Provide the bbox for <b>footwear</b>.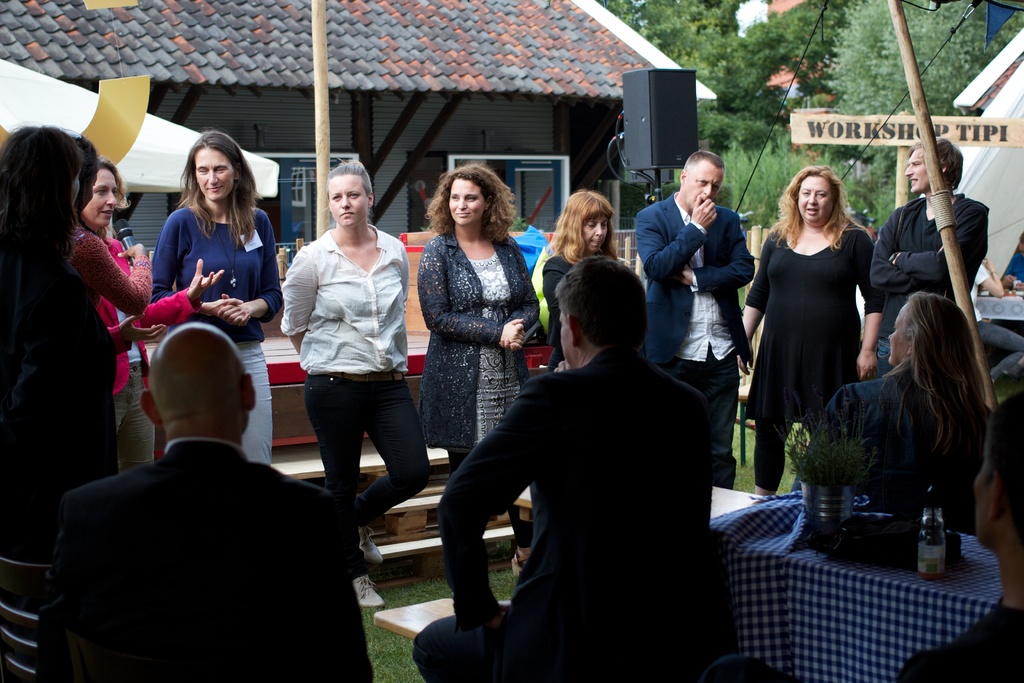
[left=509, top=552, right=527, bottom=581].
